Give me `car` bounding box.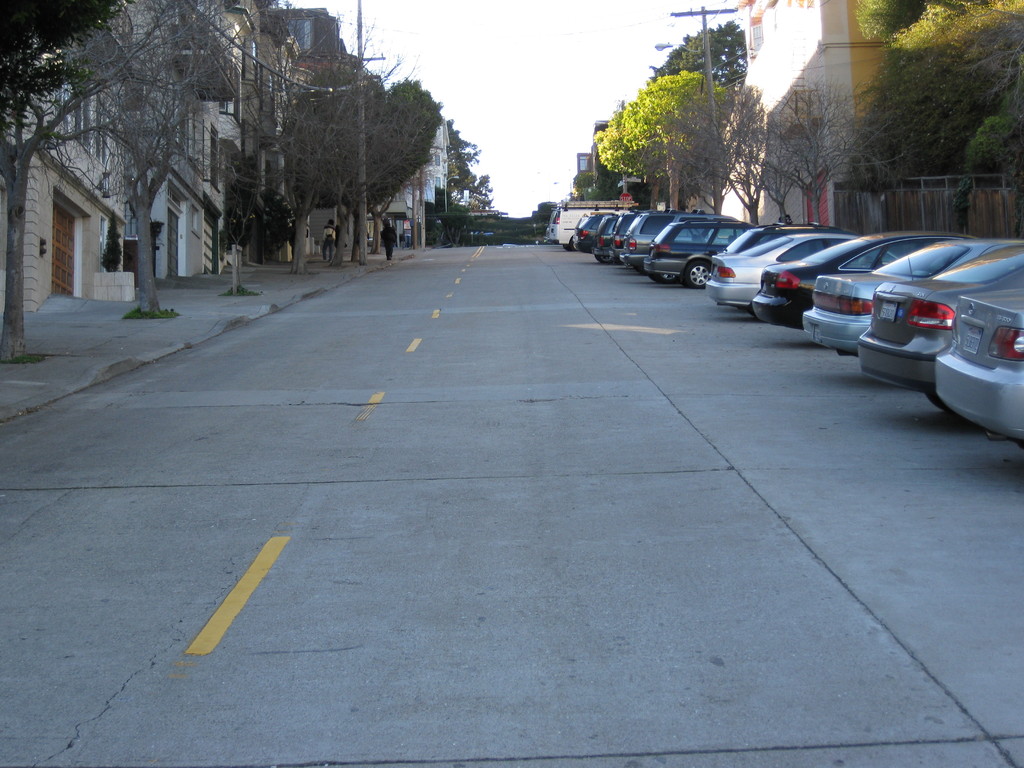
[left=860, top=246, right=1023, bottom=409].
